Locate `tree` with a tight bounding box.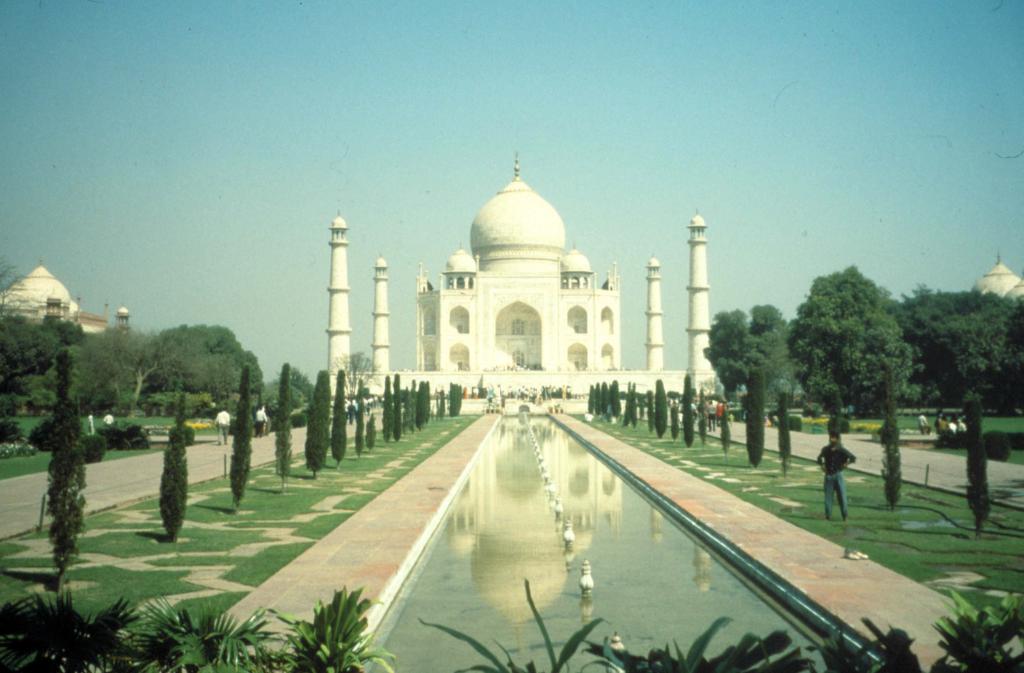
pyautogui.locateOnScreen(678, 372, 694, 447).
